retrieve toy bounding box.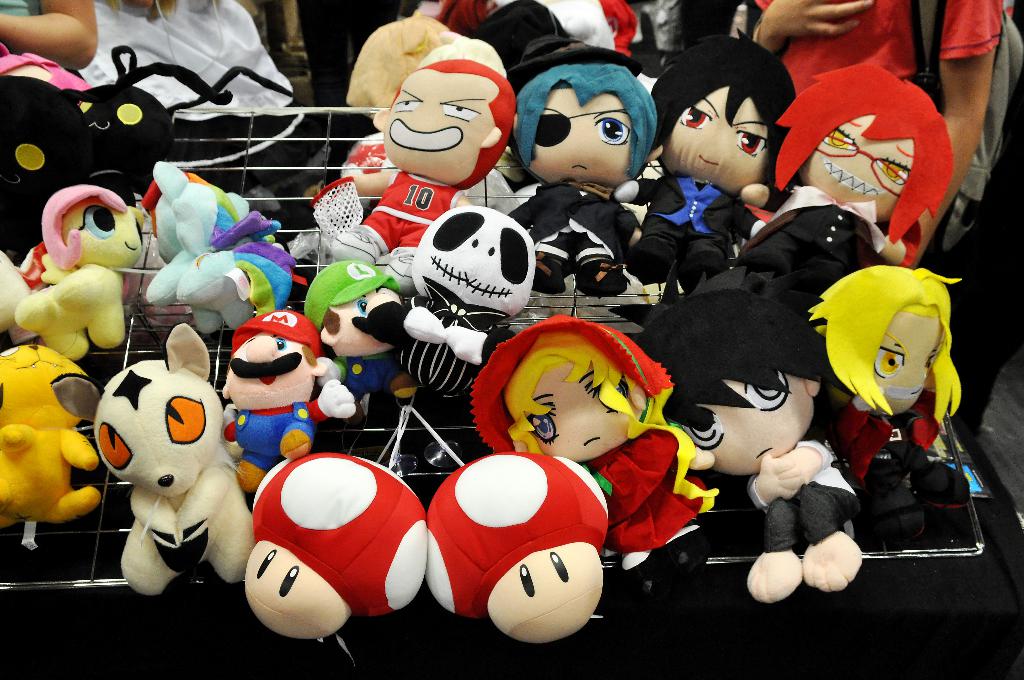
Bounding box: rect(247, 455, 429, 668).
